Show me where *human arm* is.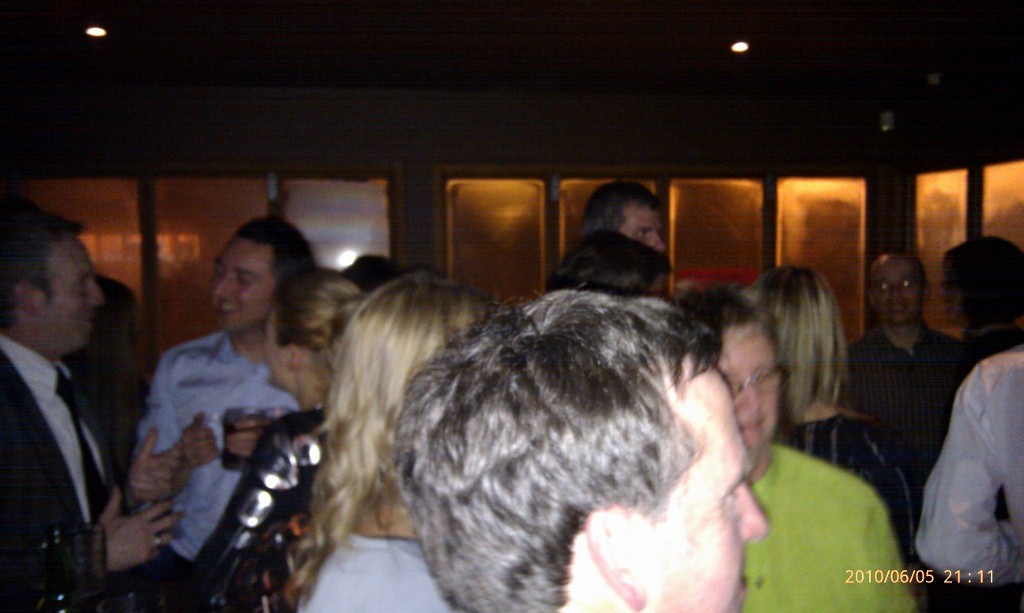
*human arm* is at [left=194, top=416, right=304, bottom=597].
